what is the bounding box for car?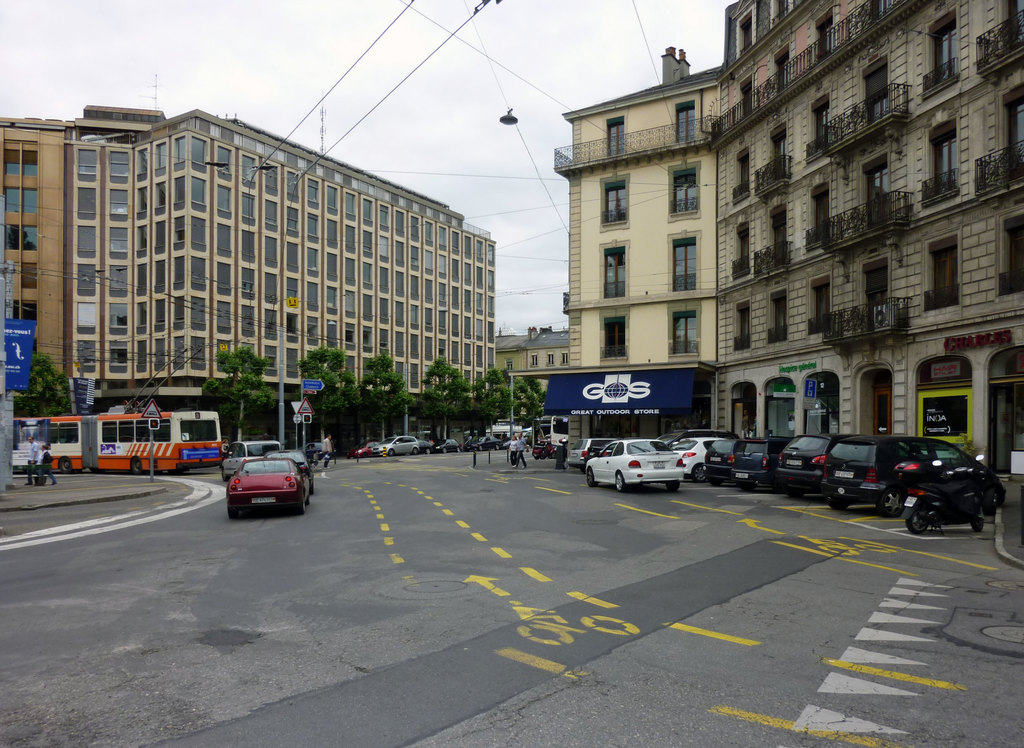
x1=349 y1=442 x2=381 y2=460.
